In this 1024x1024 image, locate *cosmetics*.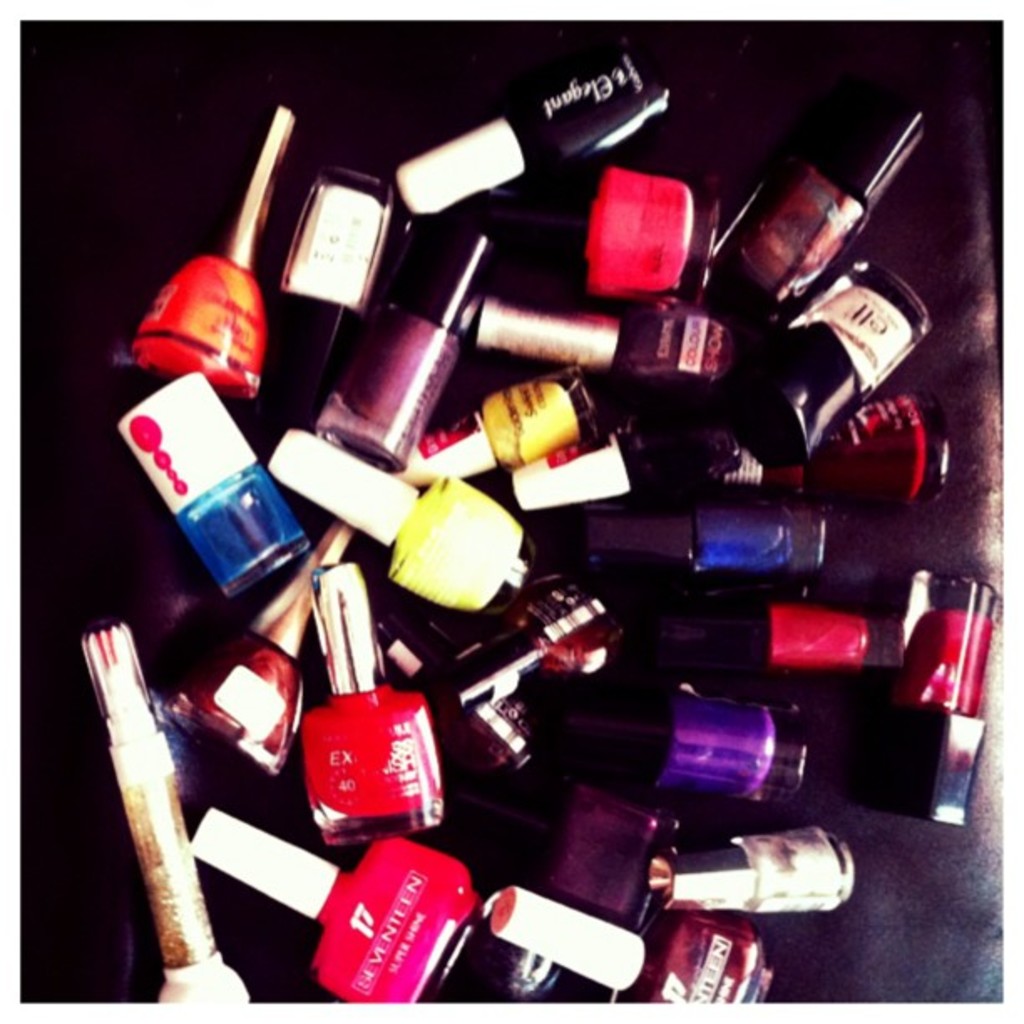
Bounding box: 398, 368, 596, 487.
